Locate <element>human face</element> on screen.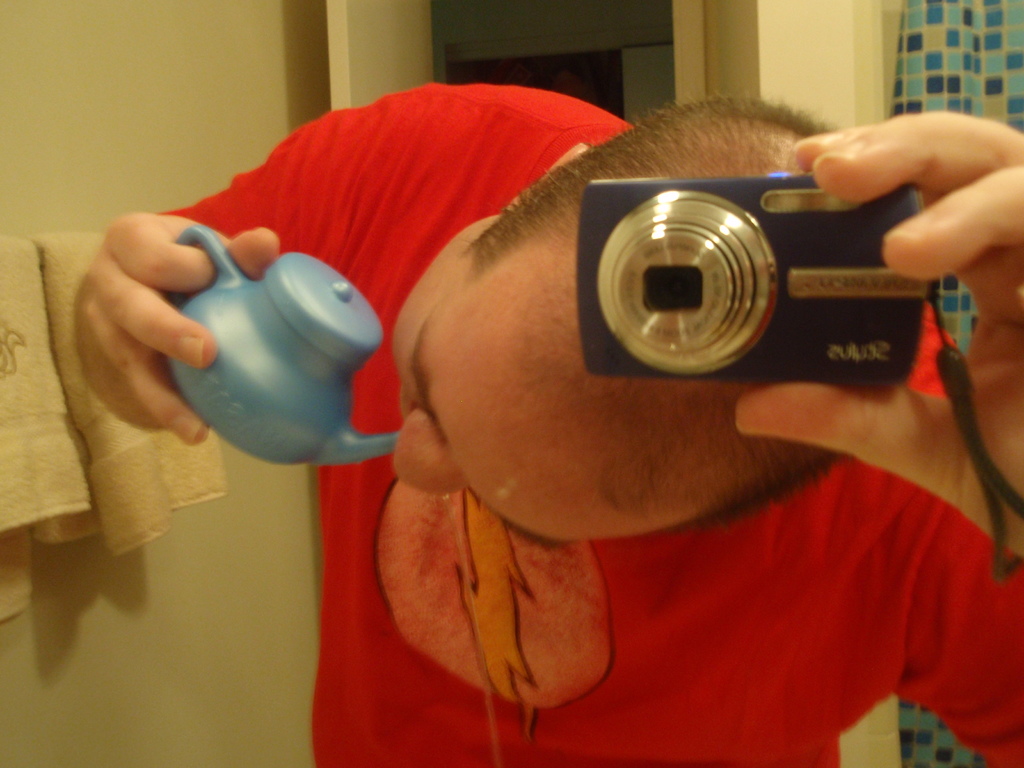
On screen at {"left": 373, "top": 180, "right": 691, "bottom": 561}.
